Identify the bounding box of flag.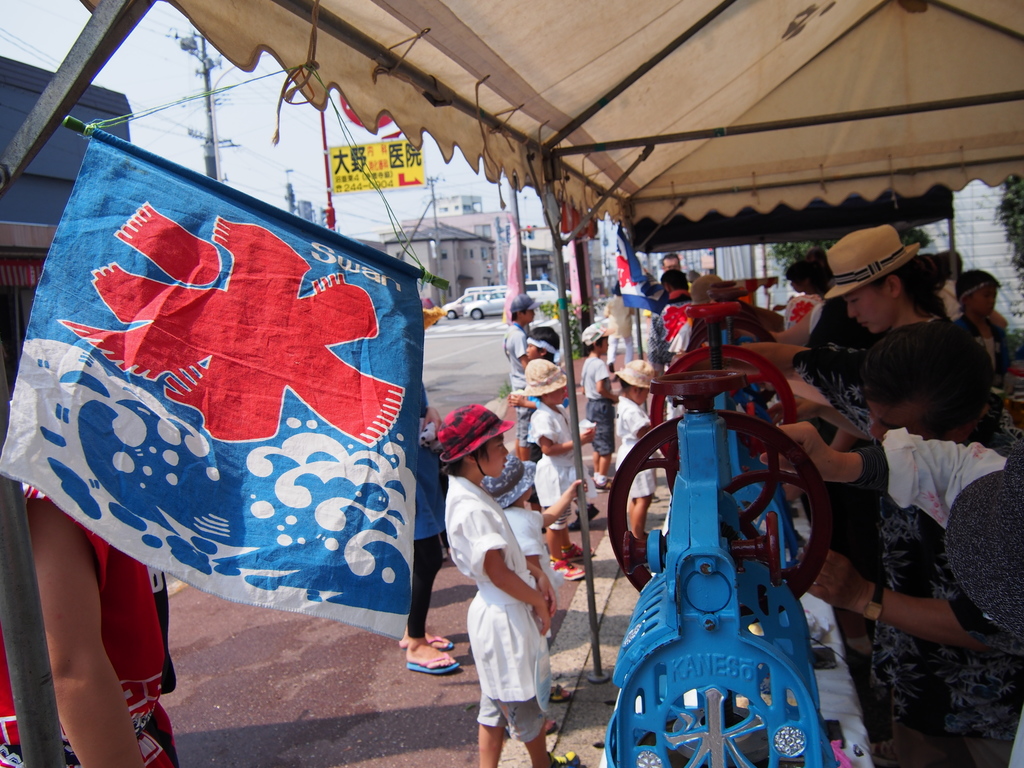
{"left": 504, "top": 213, "right": 531, "bottom": 321}.
